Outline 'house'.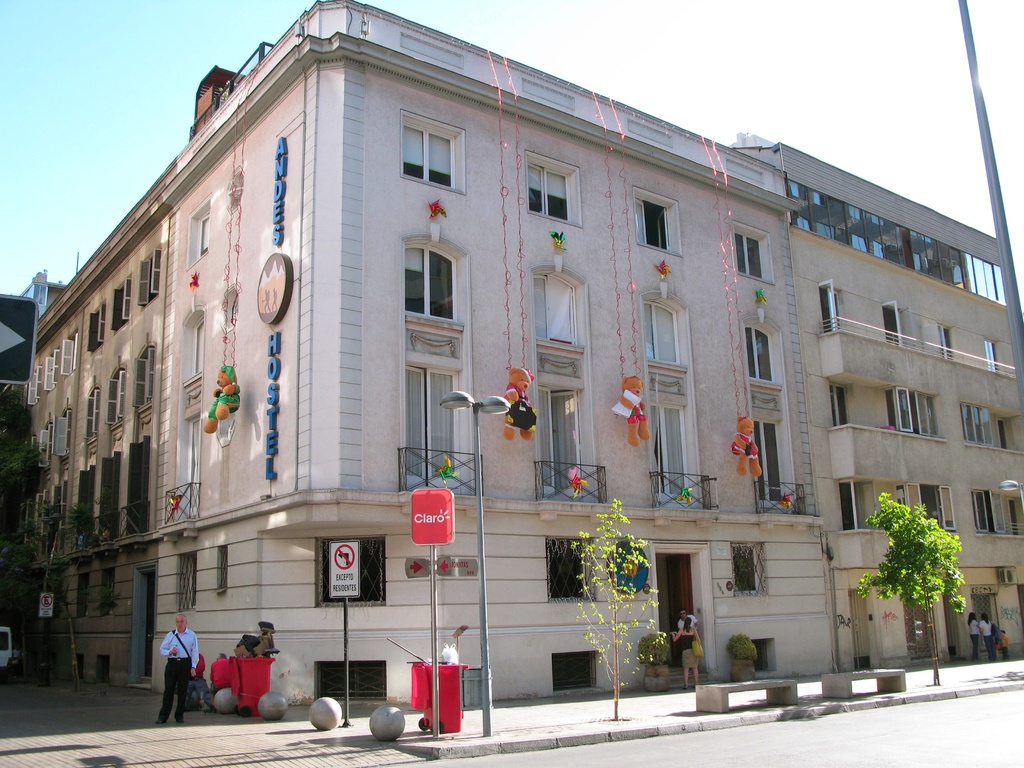
Outline: {"left": 34, "top": 4, "right": 1005, "bottom": 721}.
